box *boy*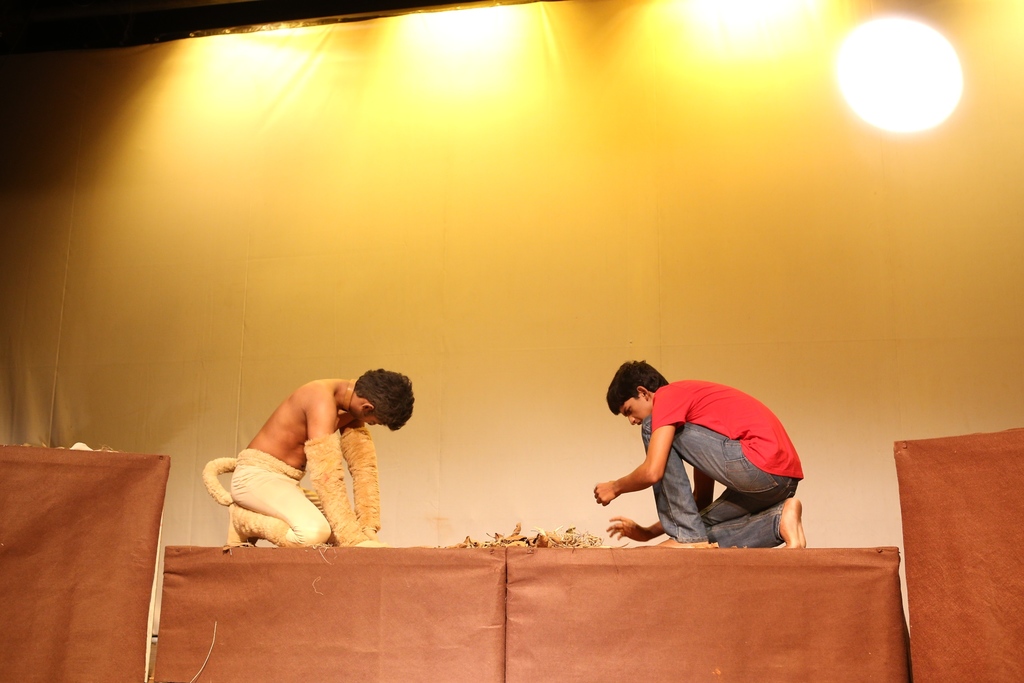
590,362,804,550
